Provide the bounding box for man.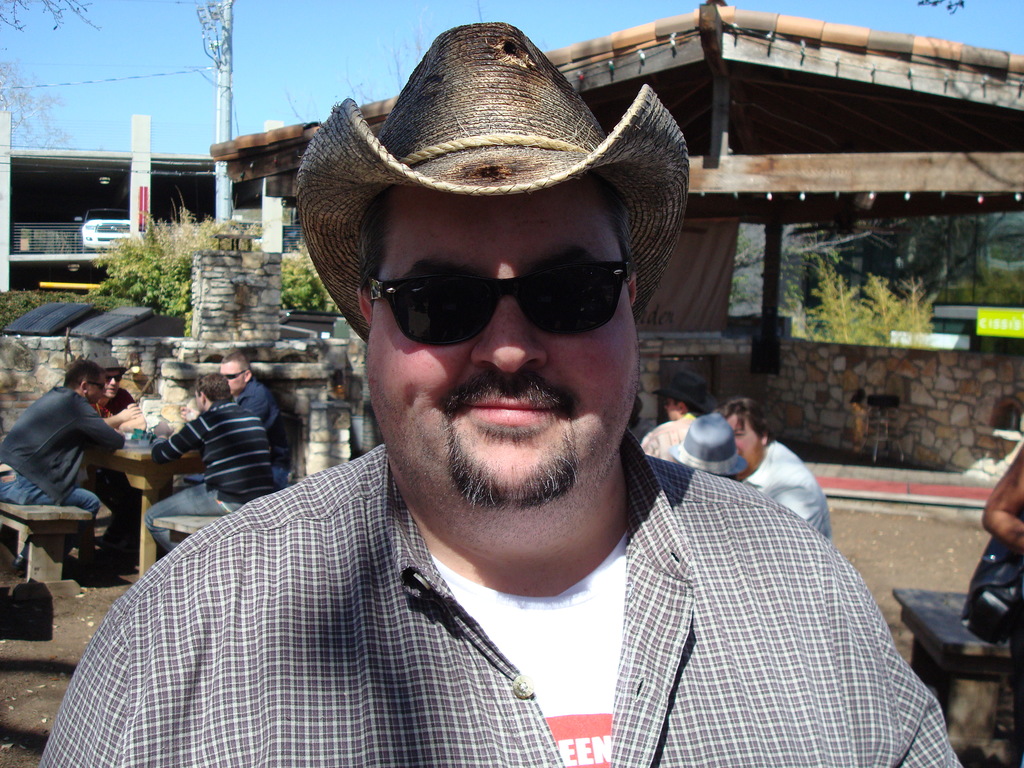
35,79,964,767.
